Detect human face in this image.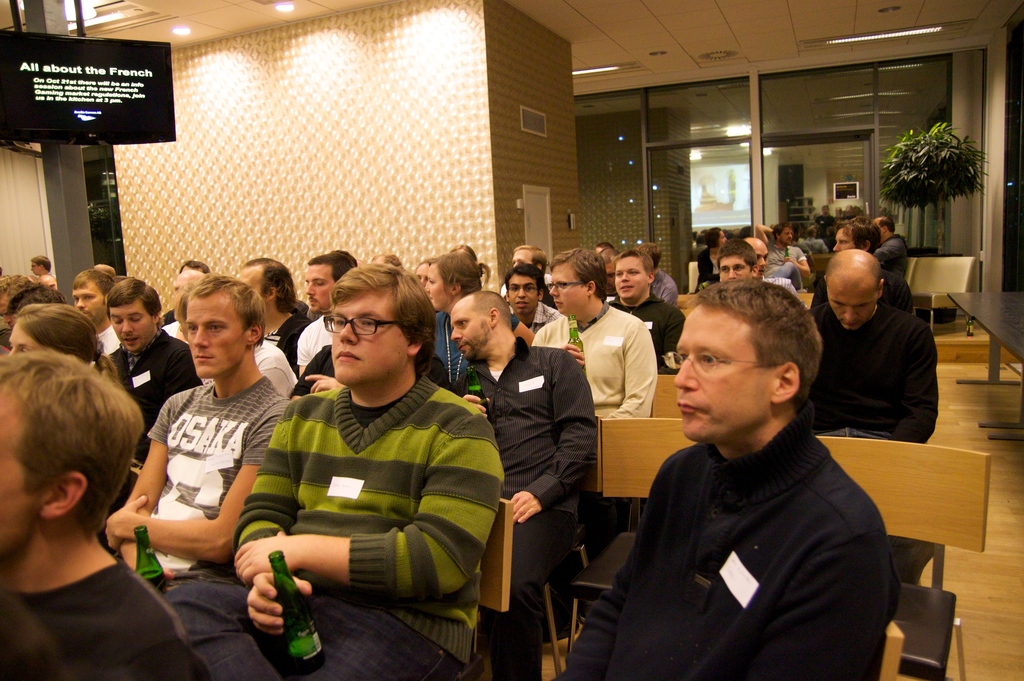
Detection: bbox(612, 253, 646, 300).
